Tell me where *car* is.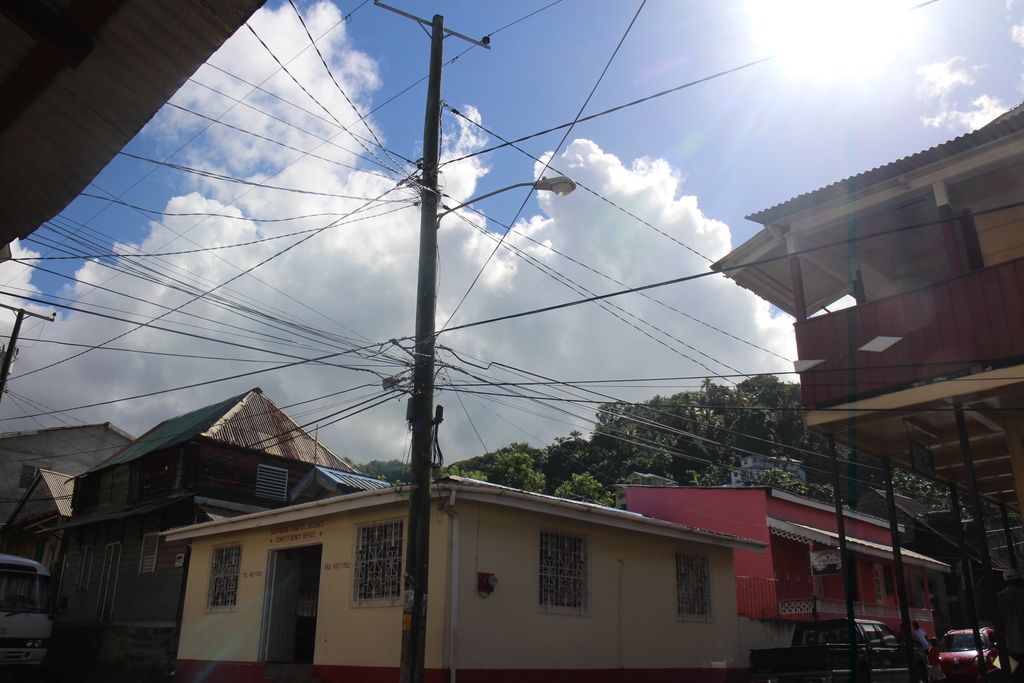
*car* is at [x1=931, y1=624, x2=1005, y2=682].
